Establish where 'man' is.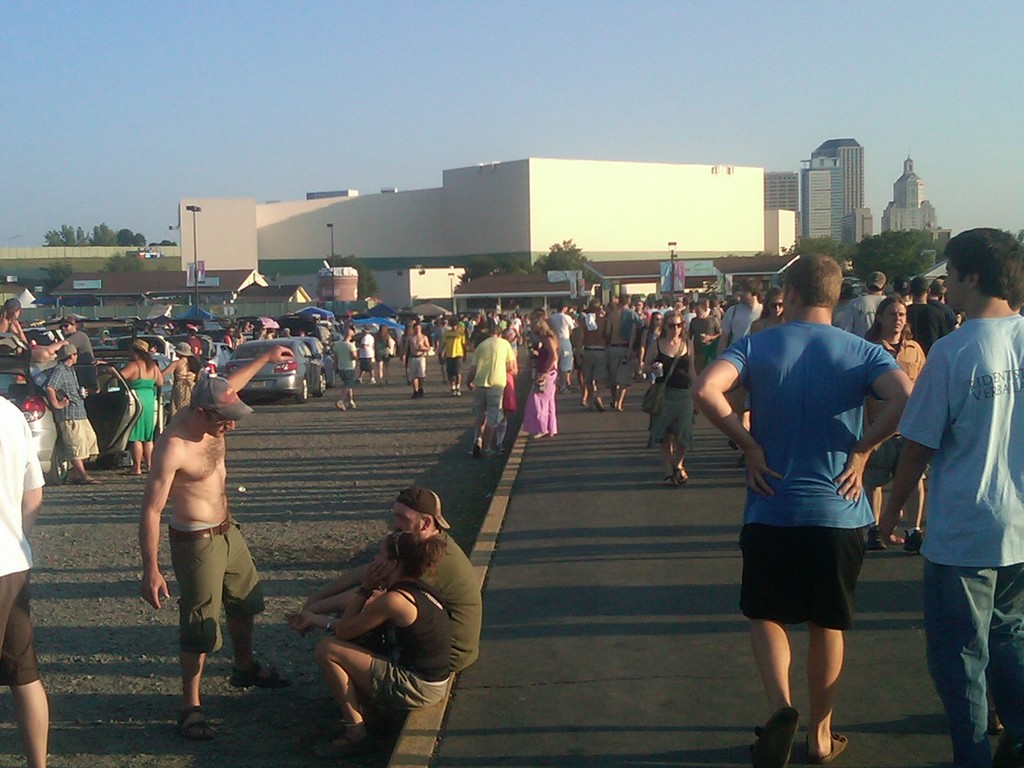
Established at {"x1": 296, "y1": 485, "x2": 484, "y2": 665}.
